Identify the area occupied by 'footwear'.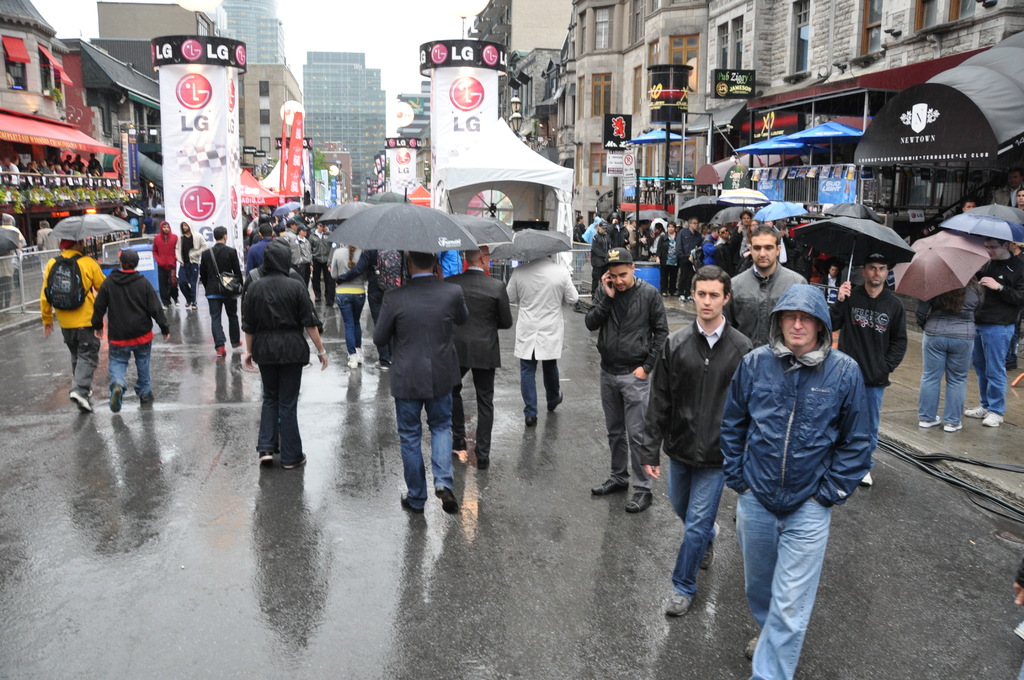
Area: <bbox>230, 341, 241, 349</bbox>.
